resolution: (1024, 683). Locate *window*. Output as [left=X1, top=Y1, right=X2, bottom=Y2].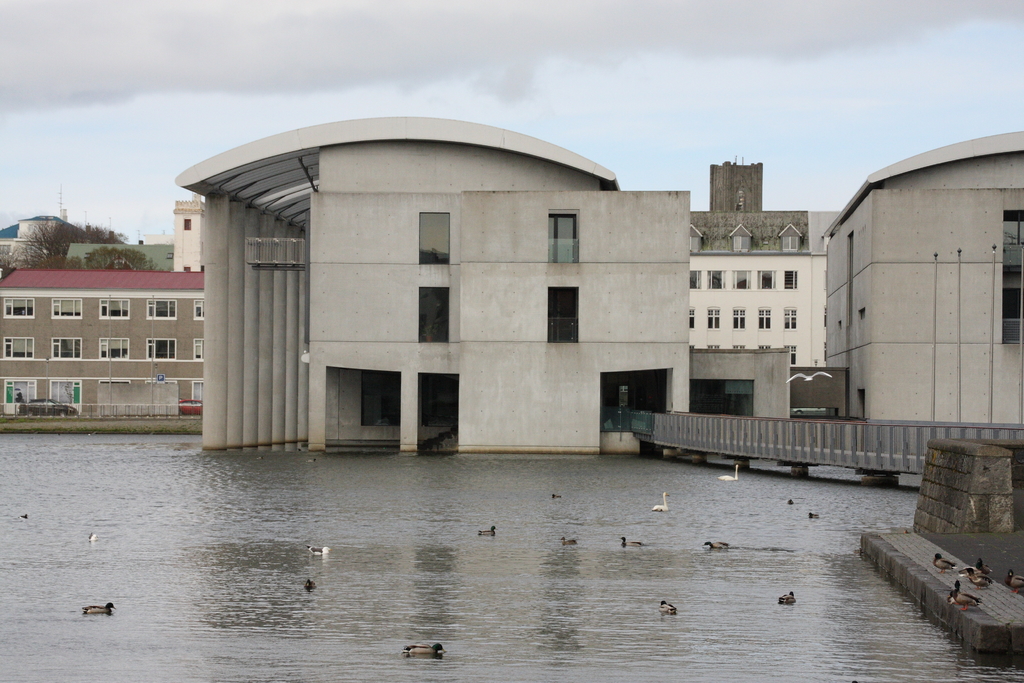
[left=687, top=273, right=701, bottom=287].
